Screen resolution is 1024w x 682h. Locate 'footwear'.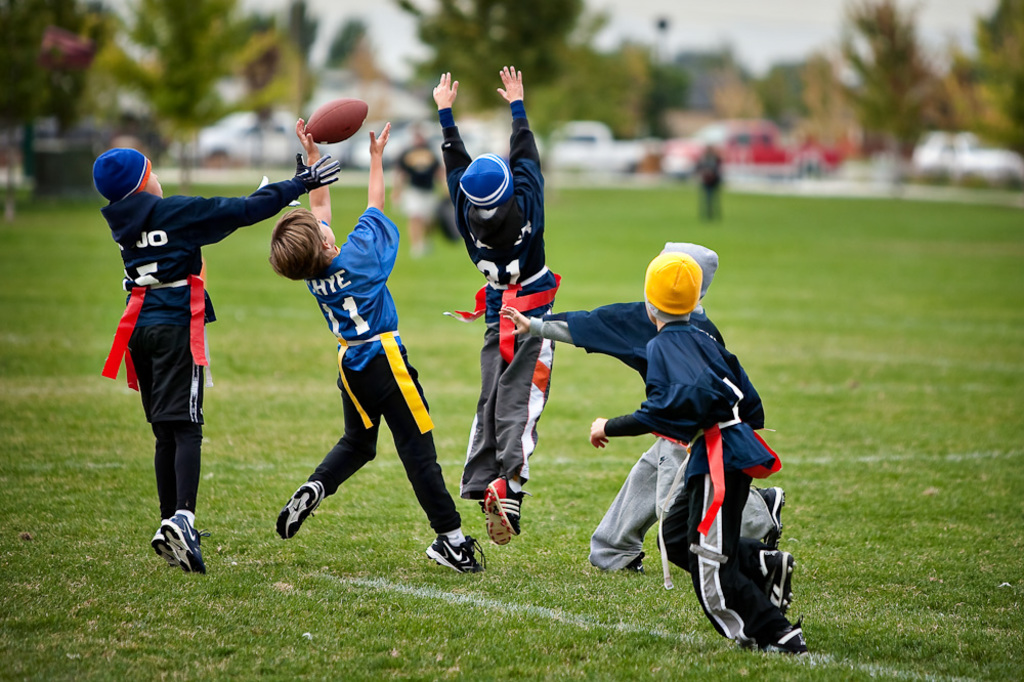
<region>493, 474, 526, 534</region>.
